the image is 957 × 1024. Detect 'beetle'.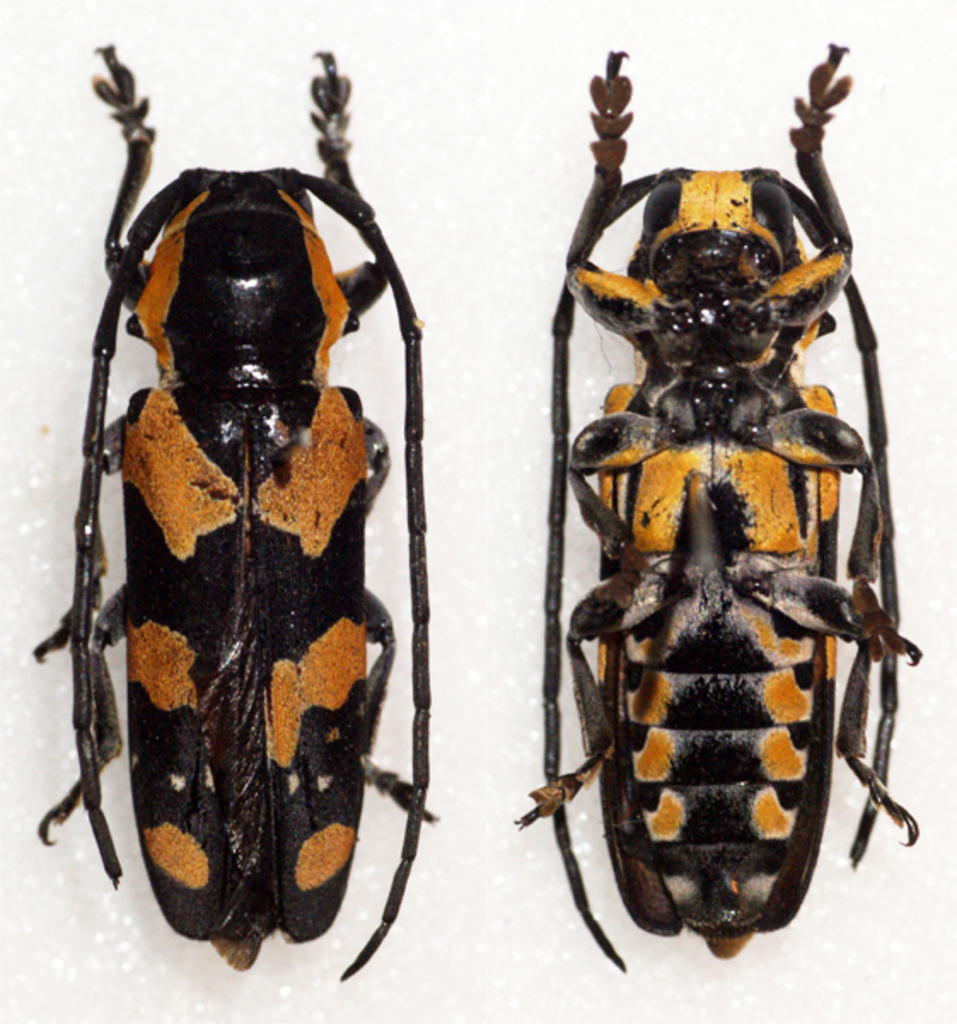
Detection: pyautogui.locateOnScreen(507, 48, 921, 981).
